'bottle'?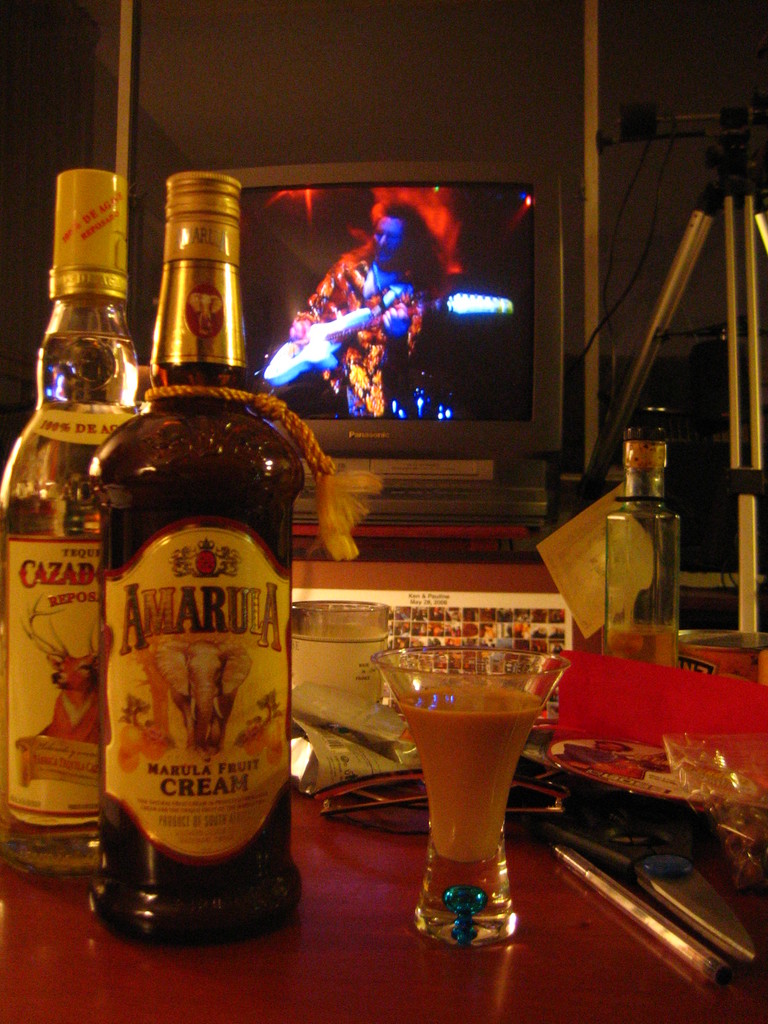
604:404:681:669
